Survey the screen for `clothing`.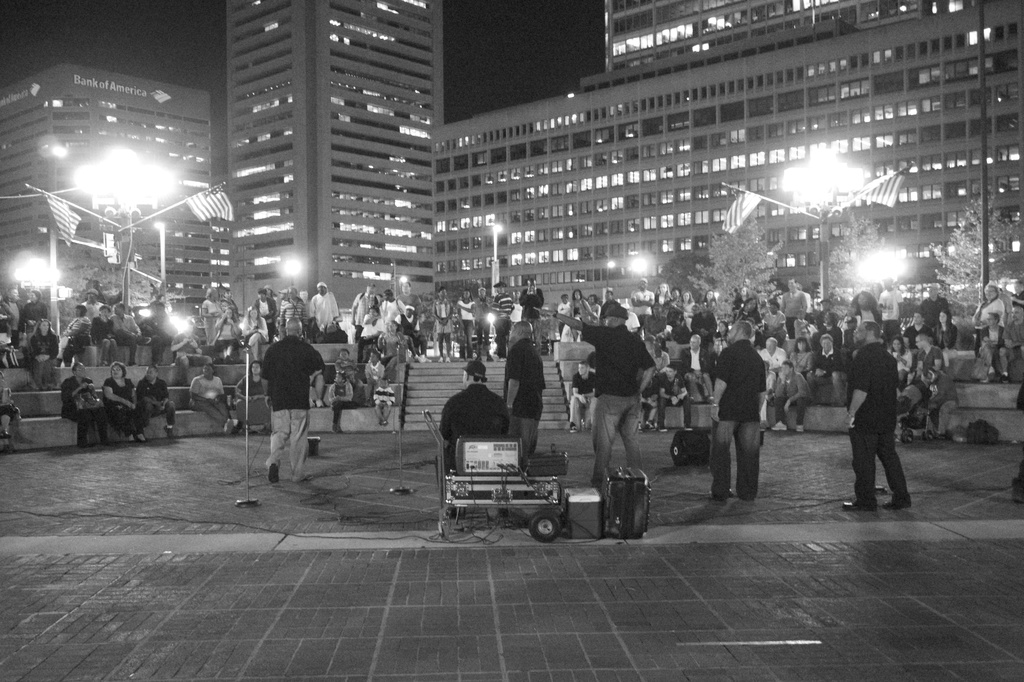
Survey found: locate(105, 378, 149, 431).
